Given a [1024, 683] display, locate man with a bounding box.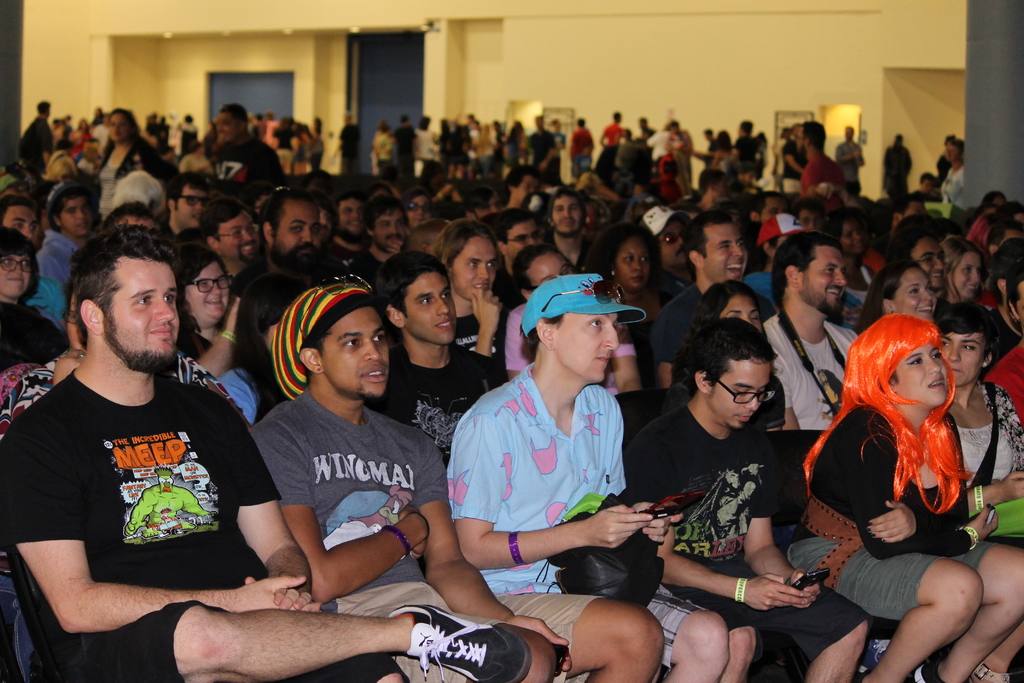
Located: x1=800 y1=120 x2=845 y2=195.
